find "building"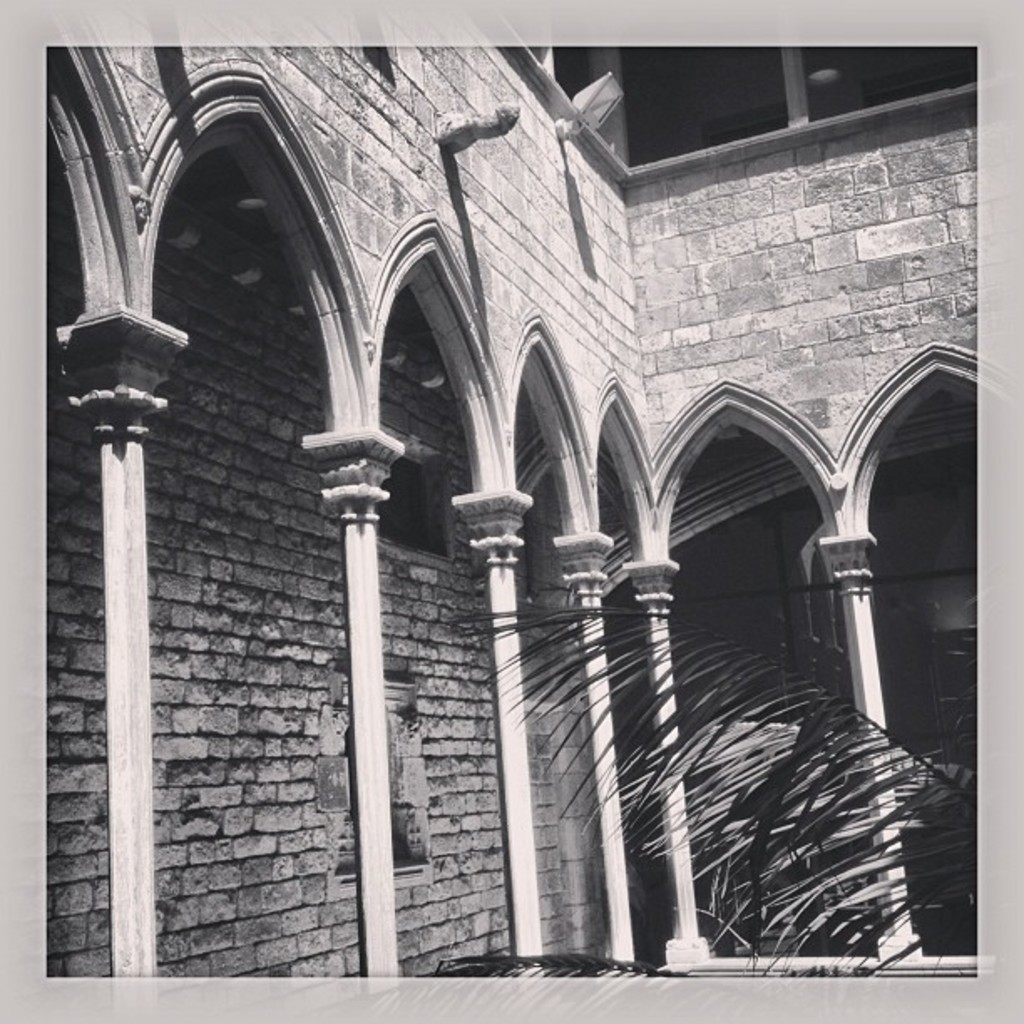
bbox(2, 0, 1023, 987)
